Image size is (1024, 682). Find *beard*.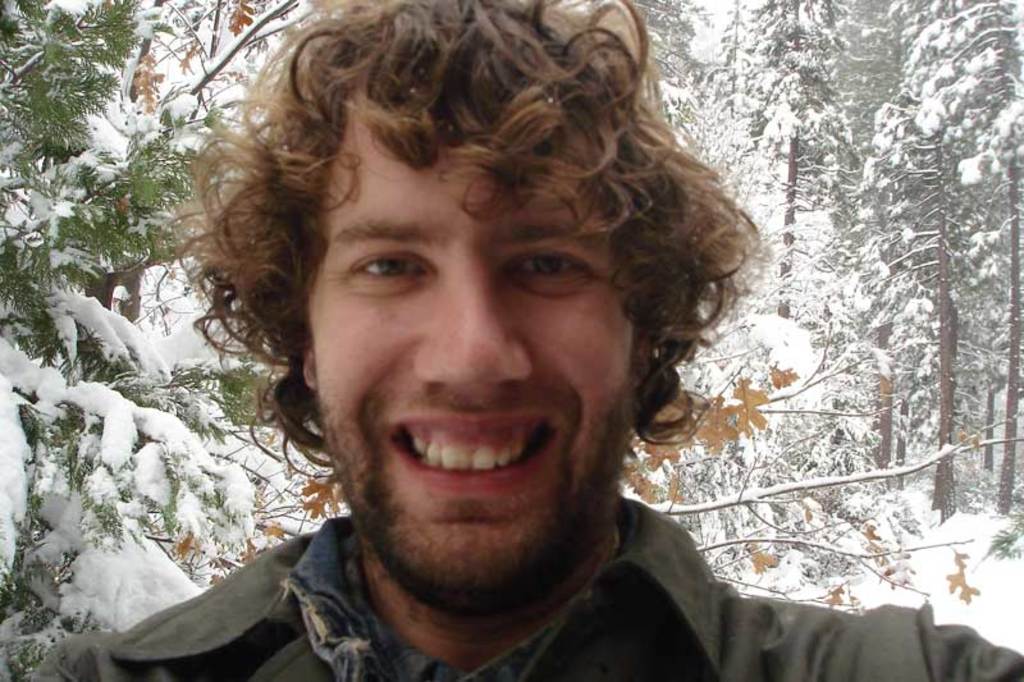
x1=288 y1=339 x2=657 y2=631.
